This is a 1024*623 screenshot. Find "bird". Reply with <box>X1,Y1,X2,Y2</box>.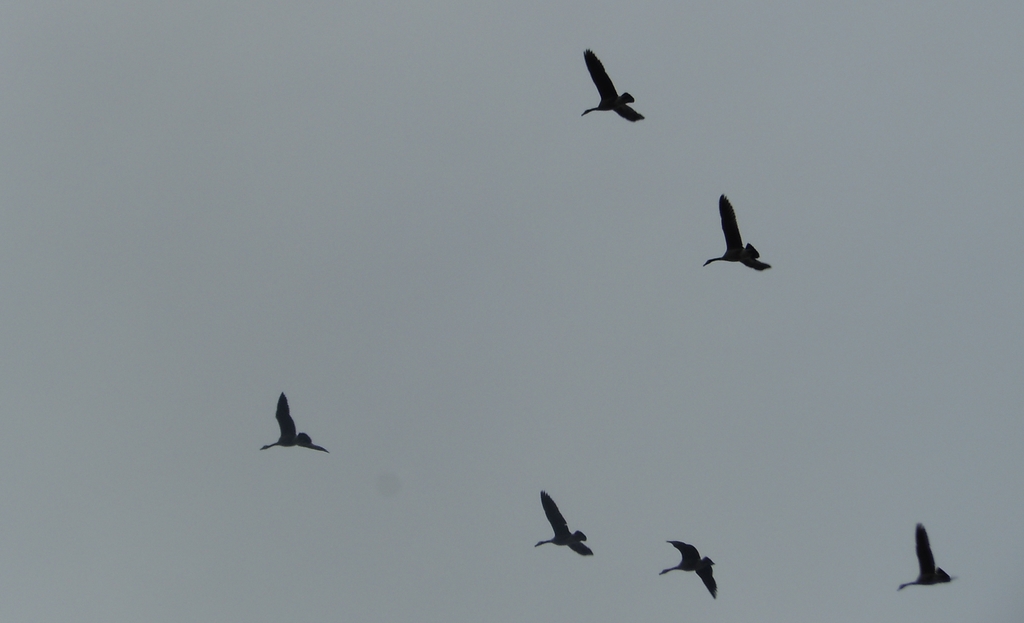
<box>584,49,645,126</box>.
